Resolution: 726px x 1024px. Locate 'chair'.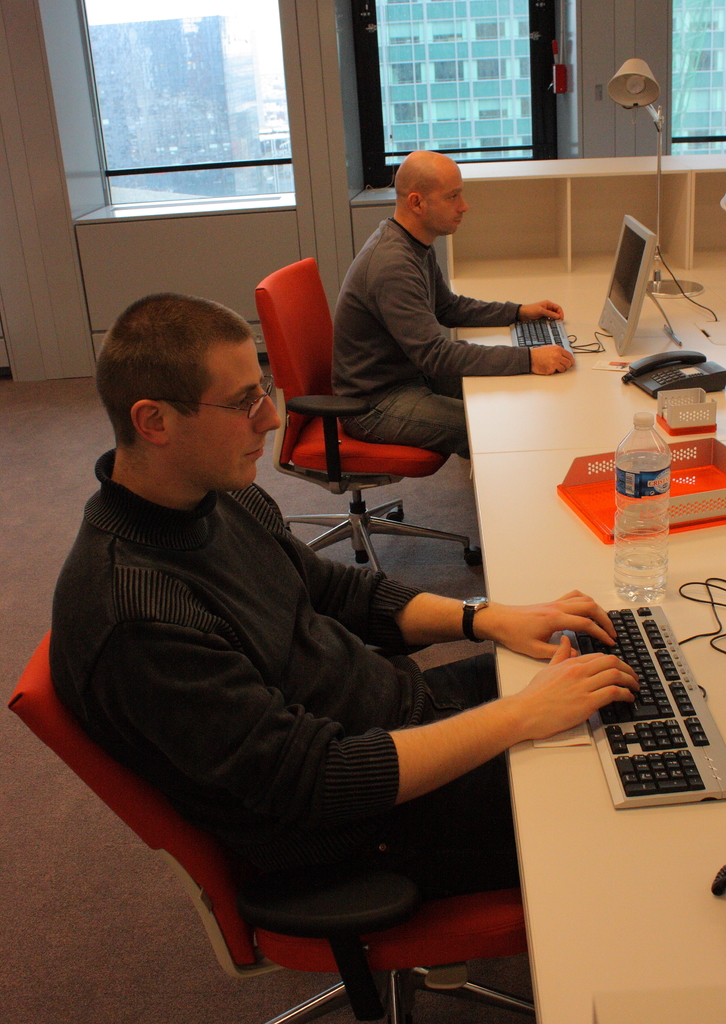
region(0, 625, 530, 1023).
